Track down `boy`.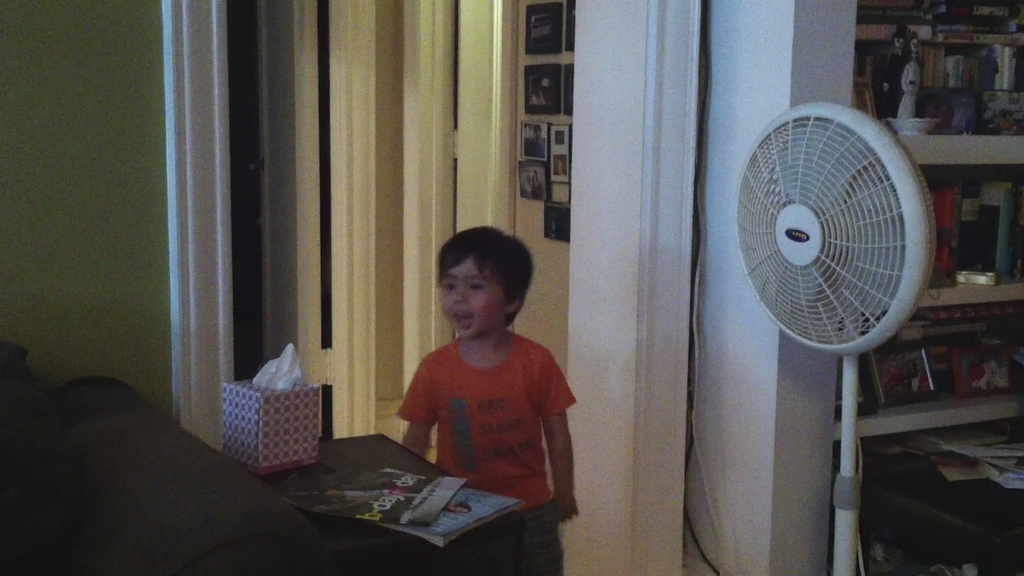
Tracked to {"x1": 403, "y1": 222, "x2": 580, "y2": 575}.
